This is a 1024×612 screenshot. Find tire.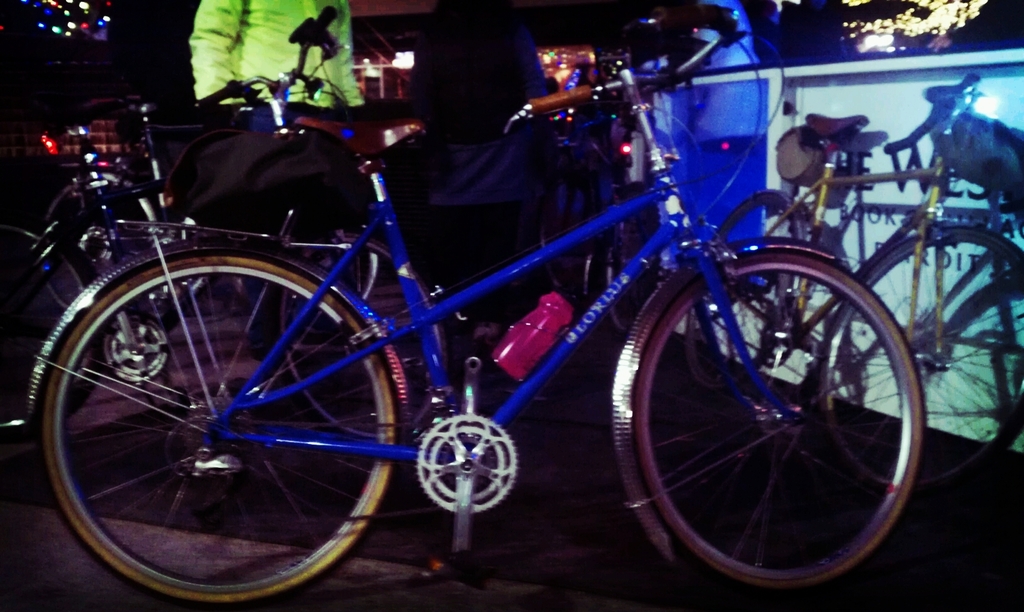
Bounding box: crop(828, 223, 1021, 479).
